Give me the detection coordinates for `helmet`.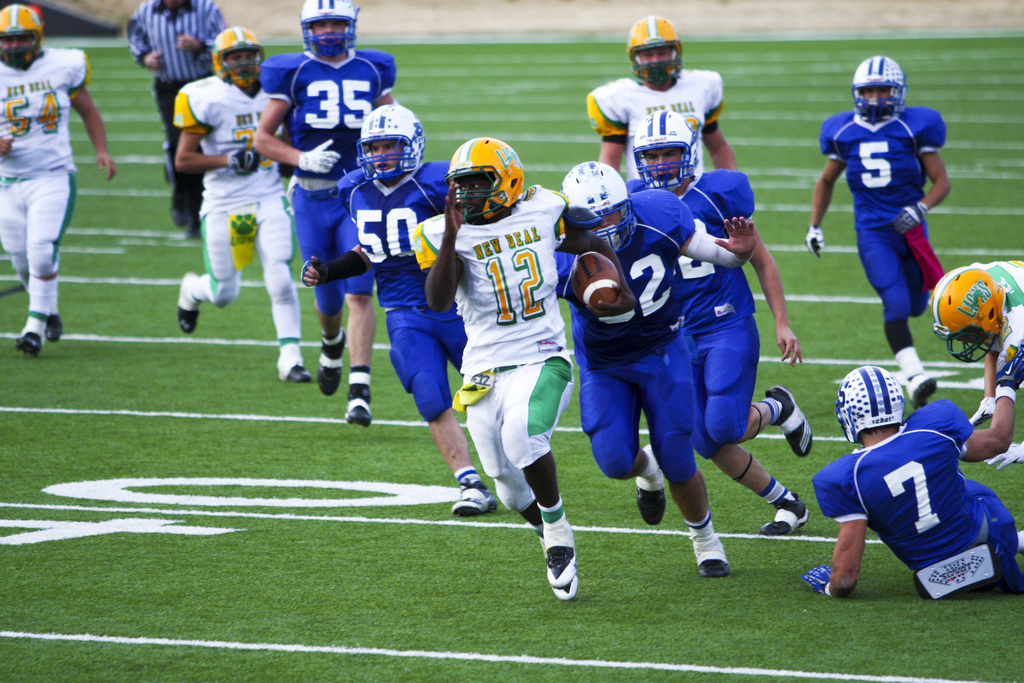
(left=631, top=104, right=698, bottom=193).
